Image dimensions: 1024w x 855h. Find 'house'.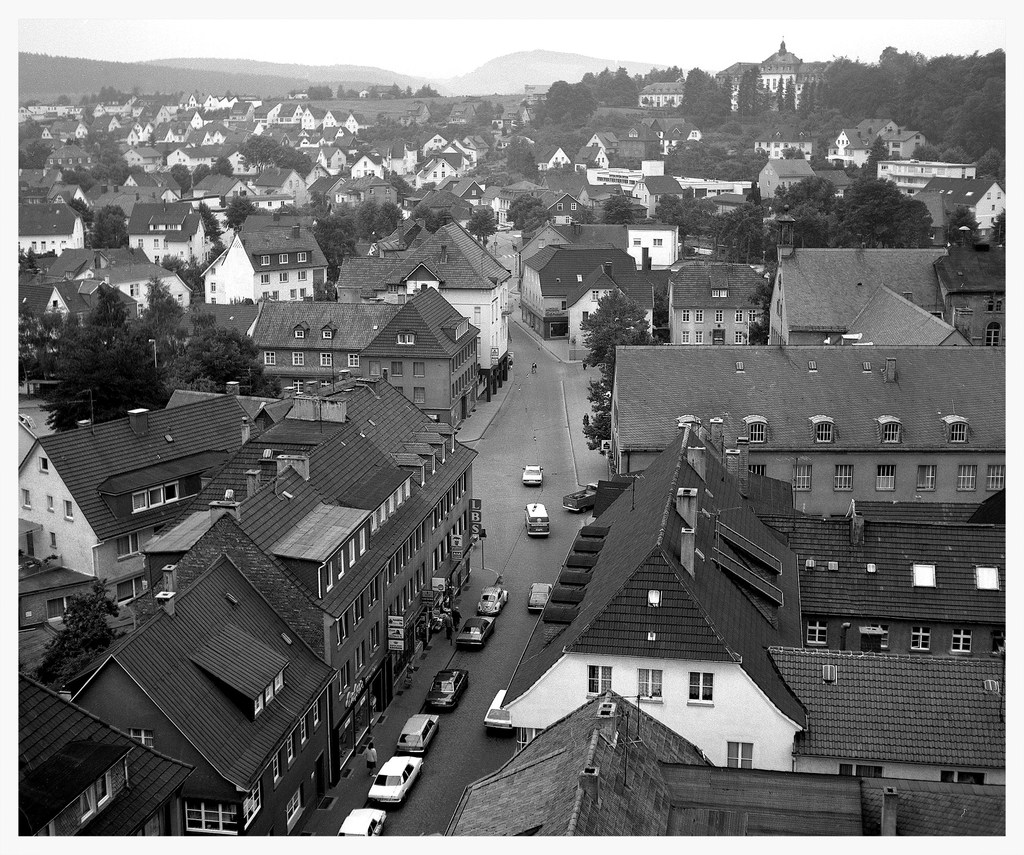
[left=188, top=159, right=262, bottom=247].
